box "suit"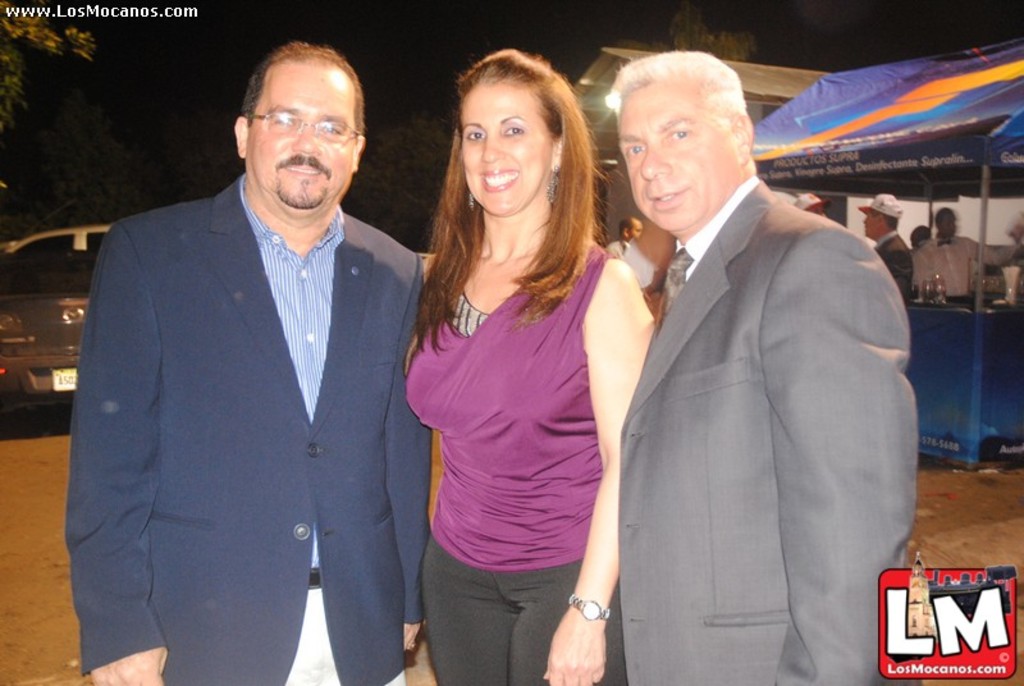
Rect(63, 83, 413, 674)
